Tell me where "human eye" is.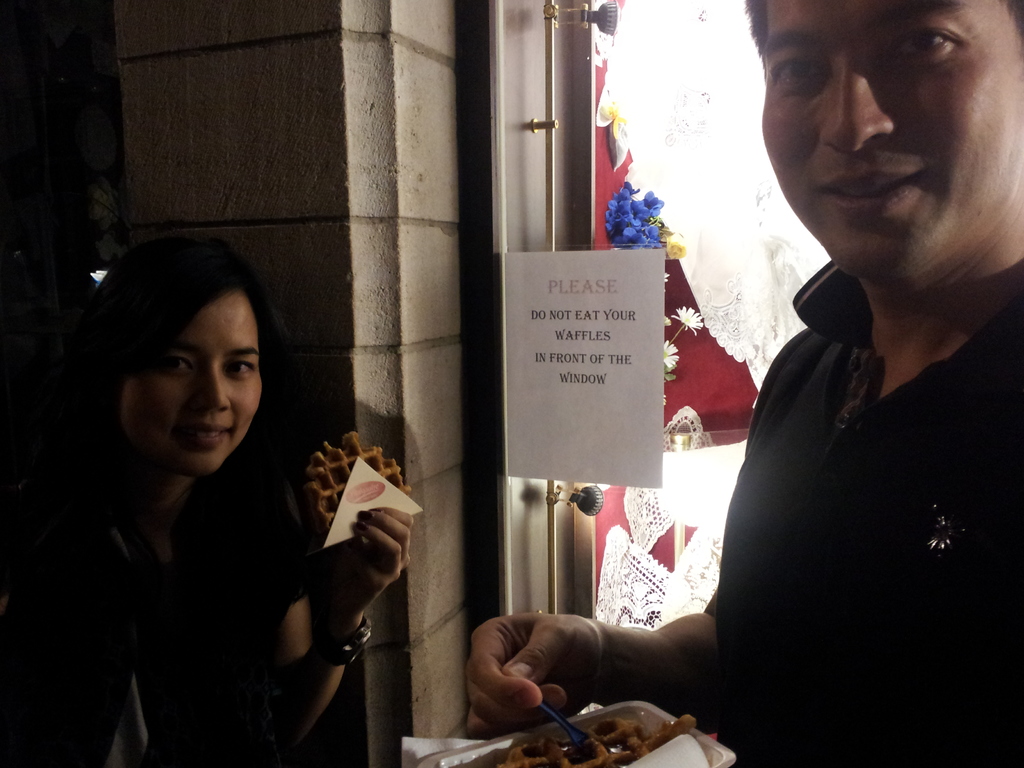
"human eye" is at 866/18/989/90.
